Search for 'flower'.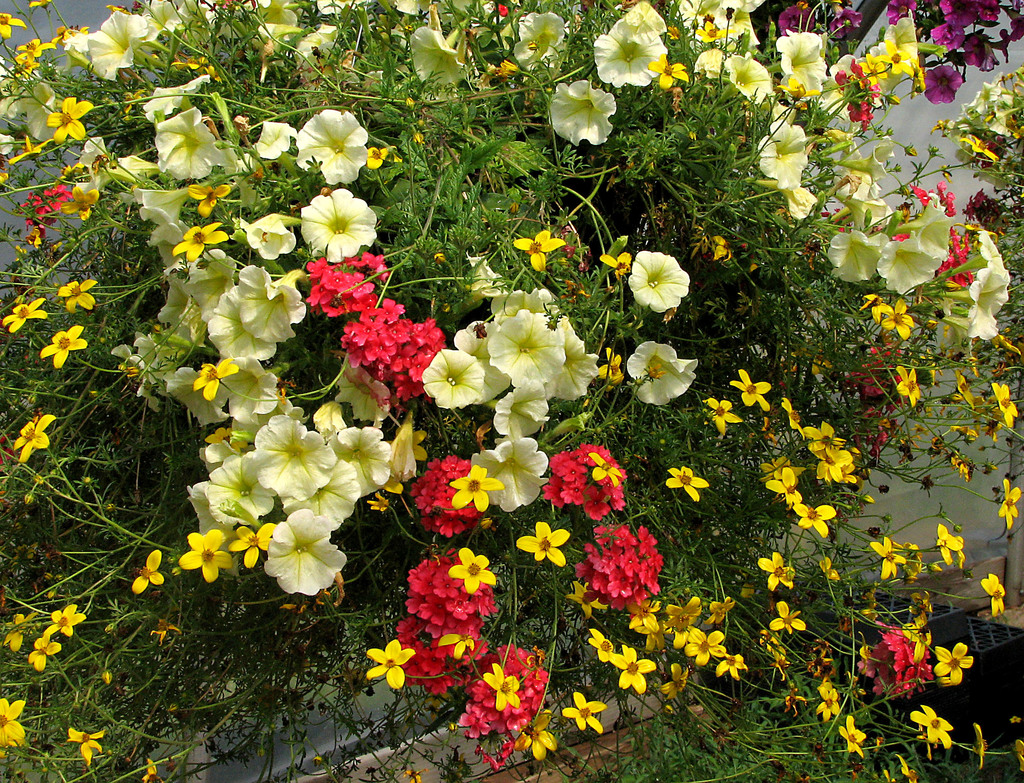
Found at 677 0 766 47.
